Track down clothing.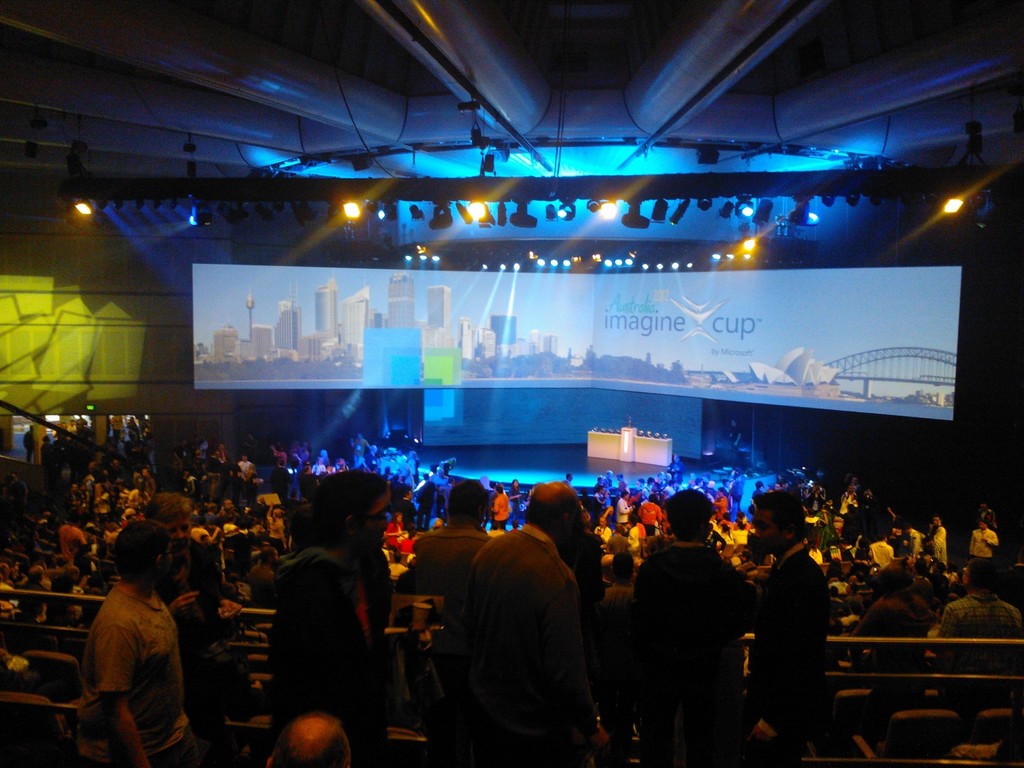
Tracked to (391,497,415,511).
